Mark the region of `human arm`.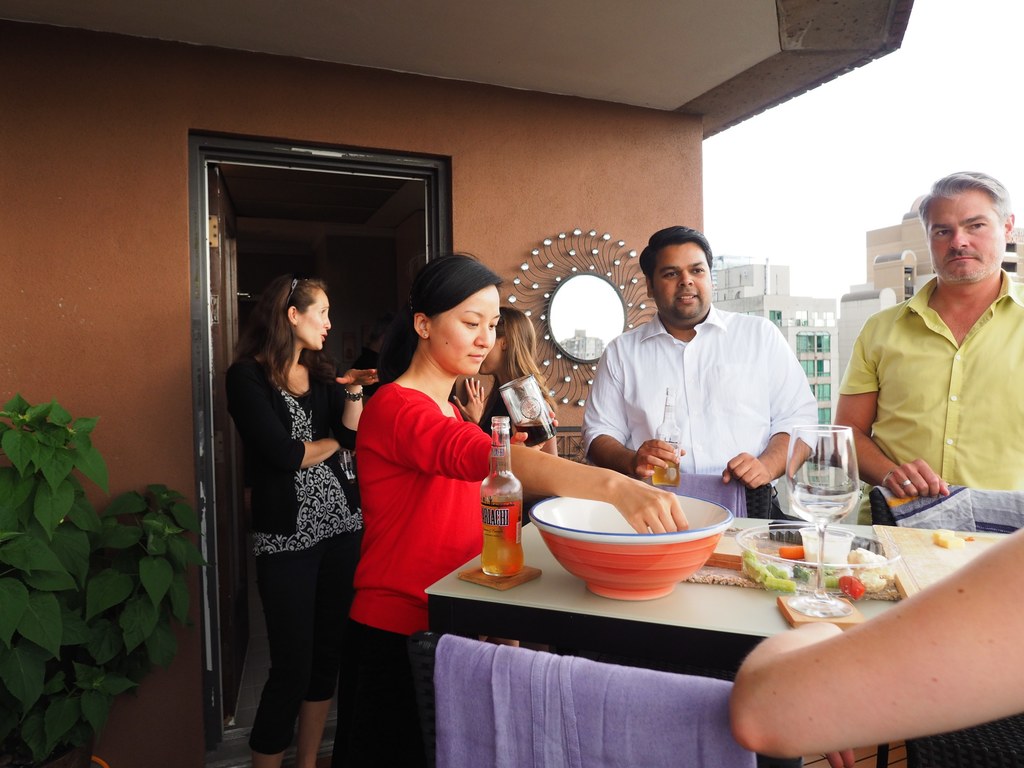
Region: 541,429,563,458.
